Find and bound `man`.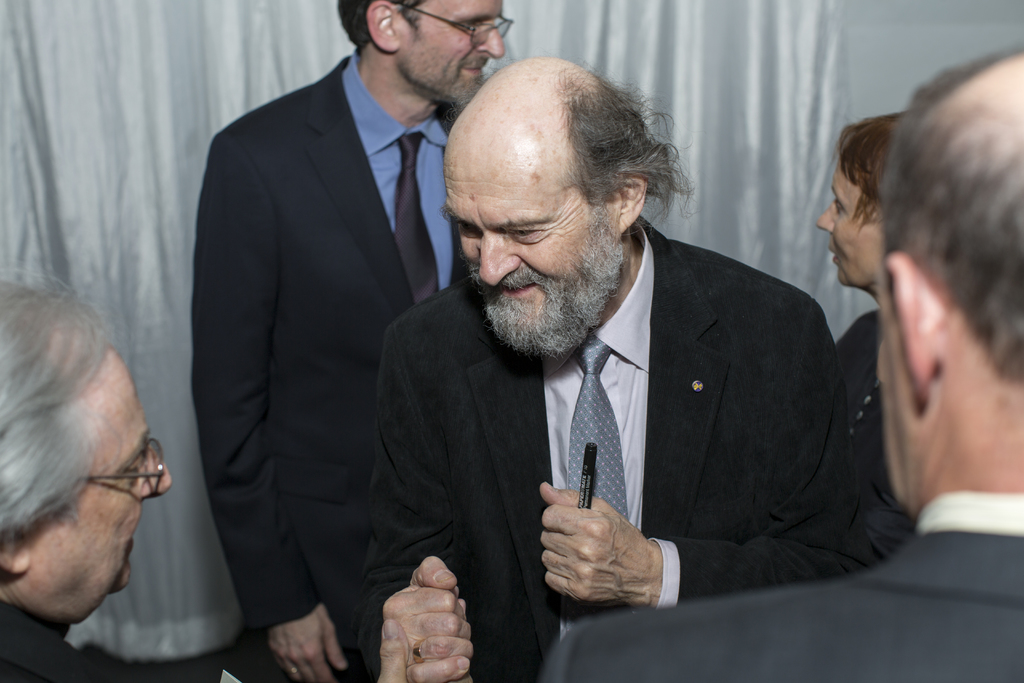
Bound: x1=186, y1=0, x2=522, y2=680.
